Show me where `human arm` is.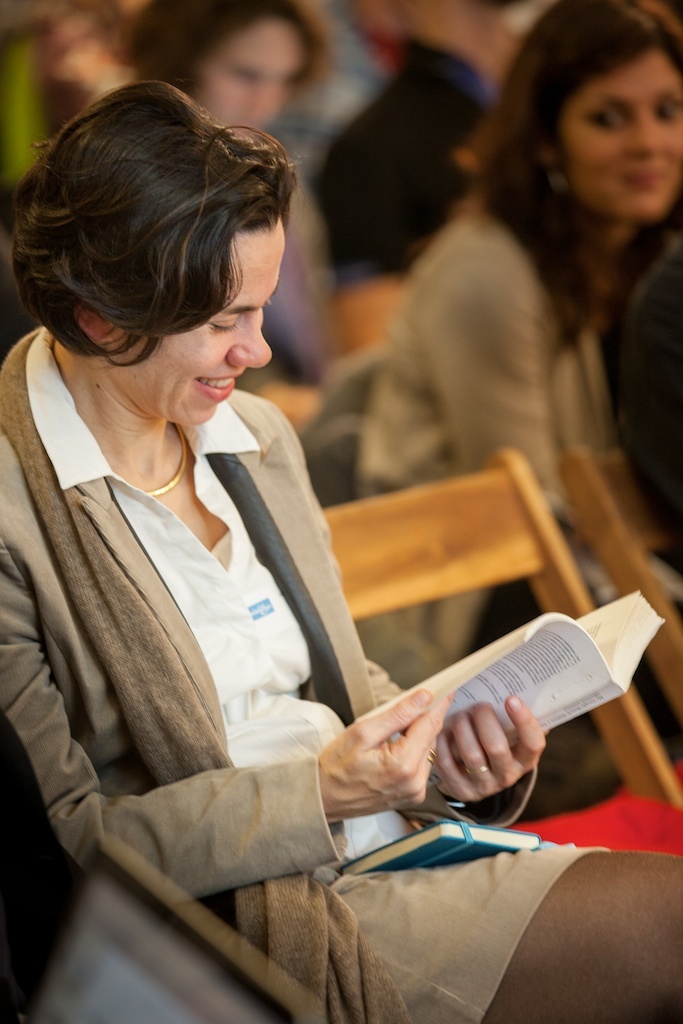
`human arm` is at box(0, 479, 456, 898).
